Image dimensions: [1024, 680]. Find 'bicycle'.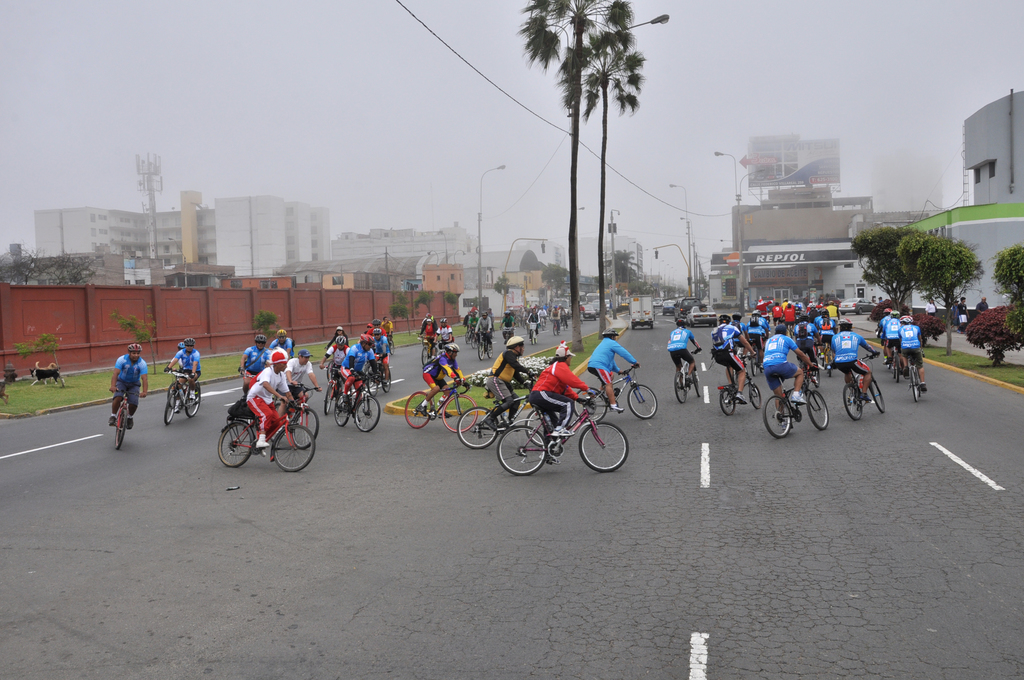
pyautogui.locateOnScreen(464, 328, 481, 345).
